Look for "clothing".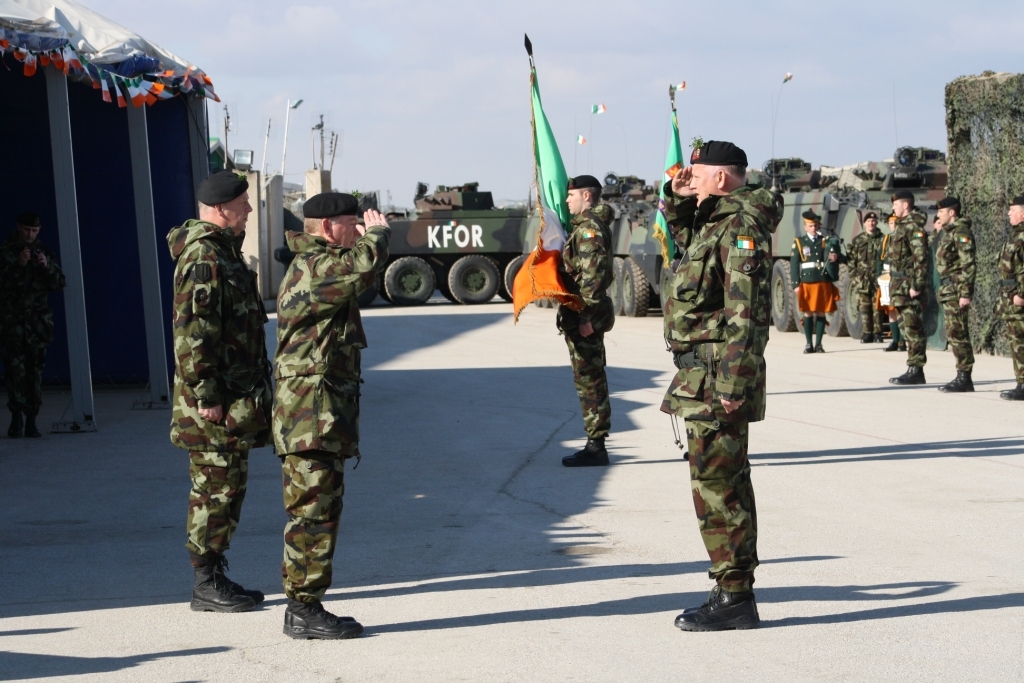
Found: l=269, t=228, r=393, b=604.
